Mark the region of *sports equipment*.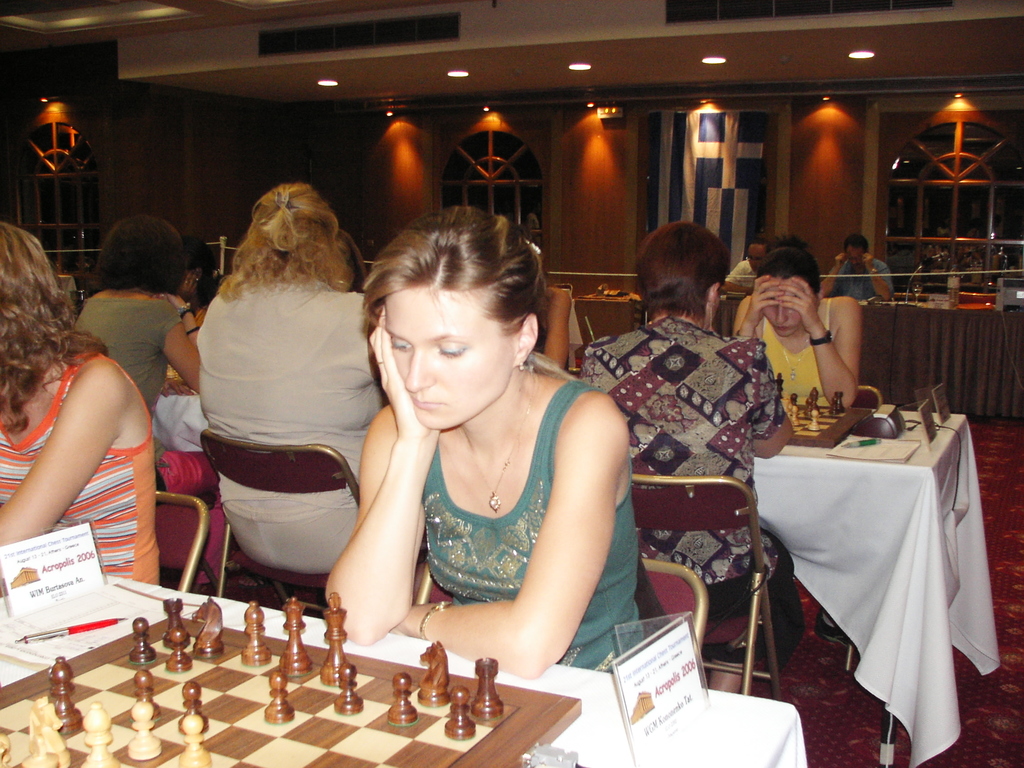
Region: [left=333, top=660, right=367, bottom=716].
